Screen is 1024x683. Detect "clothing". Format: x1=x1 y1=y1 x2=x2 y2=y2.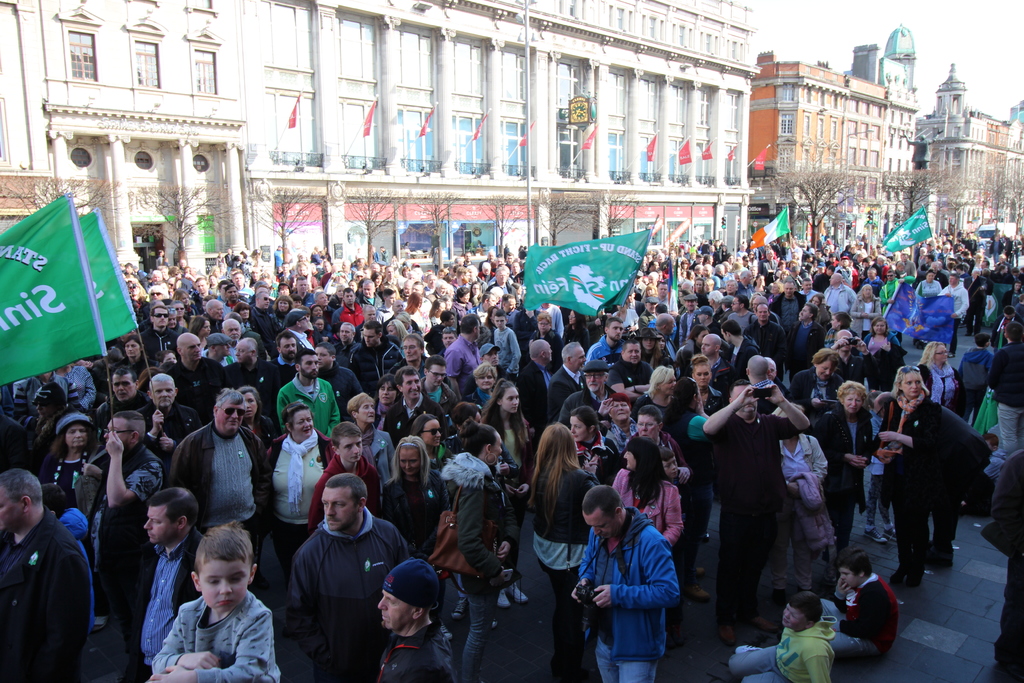
x1=352 y1=338 x2=402 y2=395.
